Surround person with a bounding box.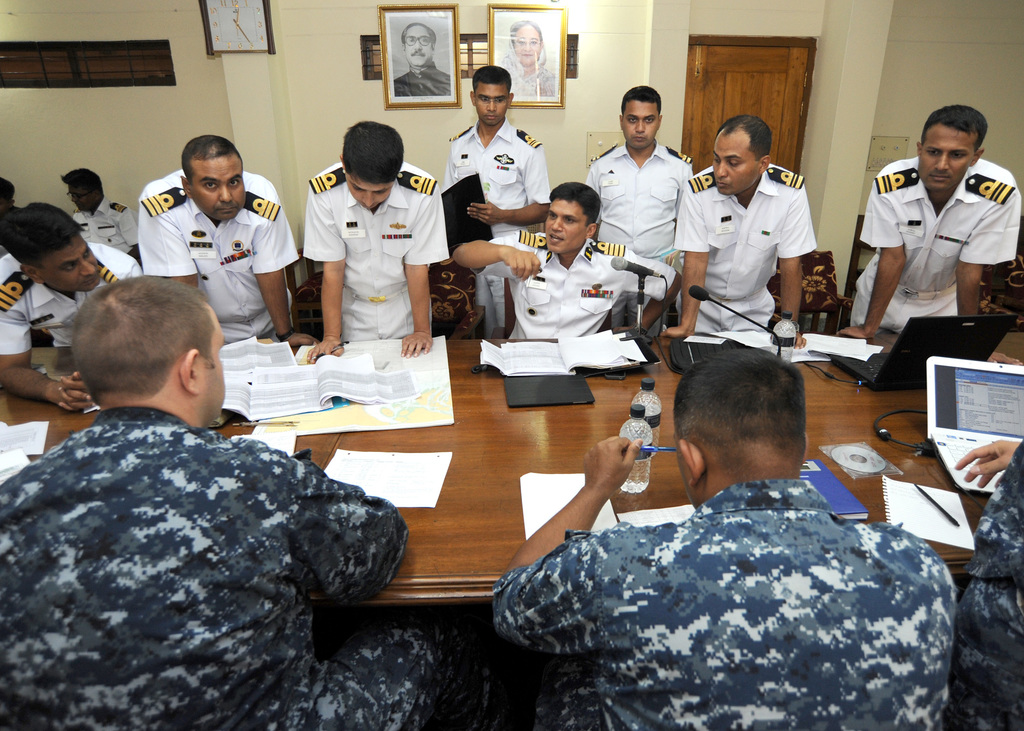
{"left": 296, "top": 123, "right": 444, "bottom": 366}.
